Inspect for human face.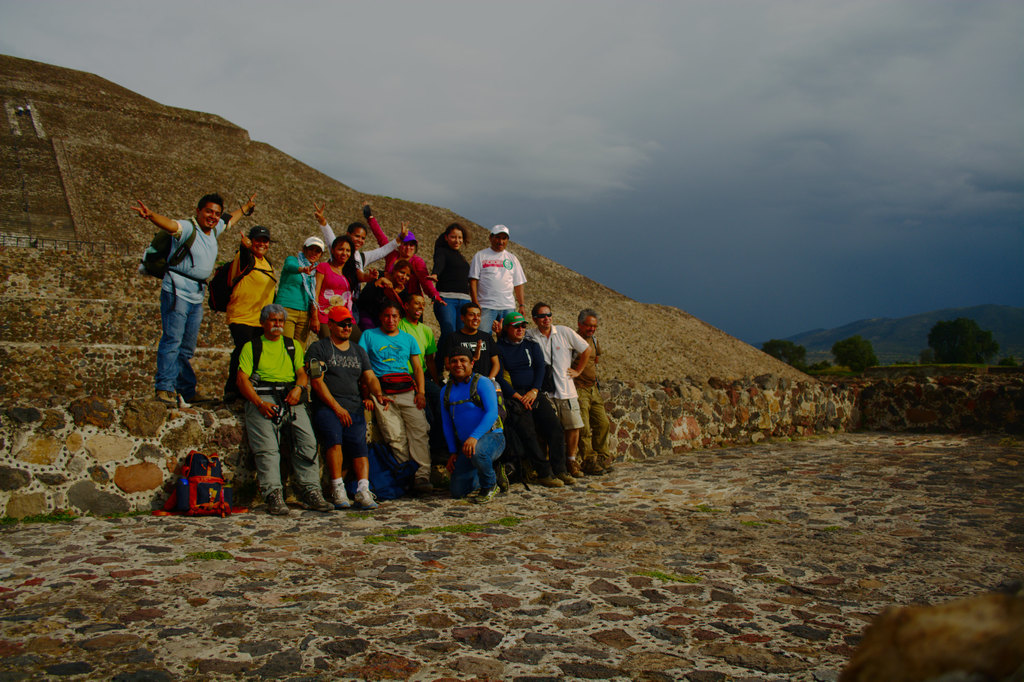
Inspection: 334/245/350/266.
